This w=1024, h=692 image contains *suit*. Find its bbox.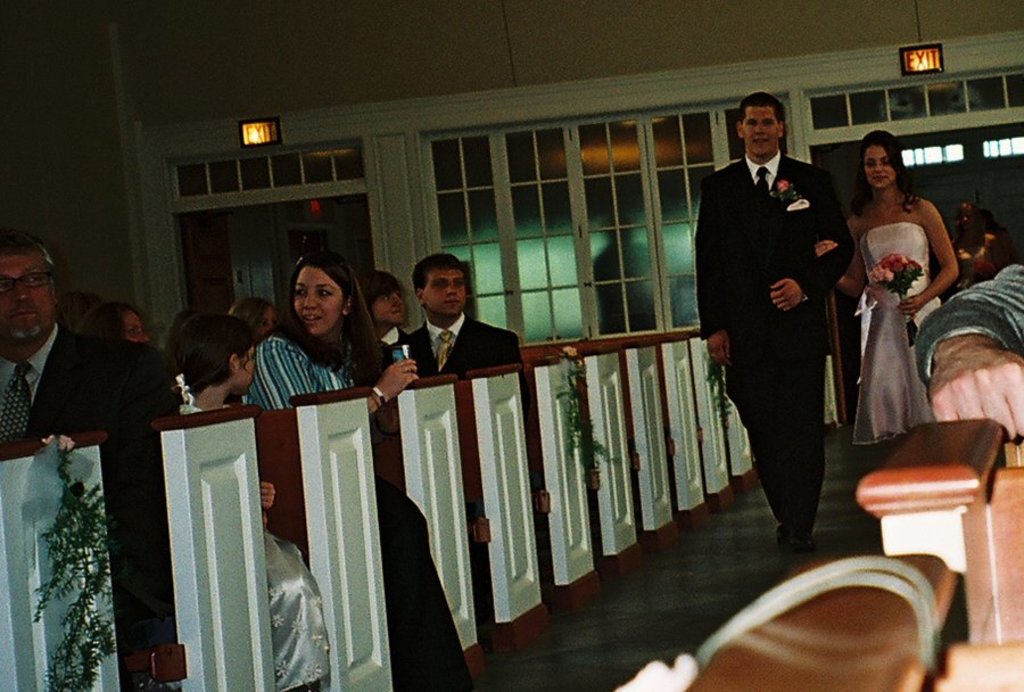
region(0, 322, 184, 658).
